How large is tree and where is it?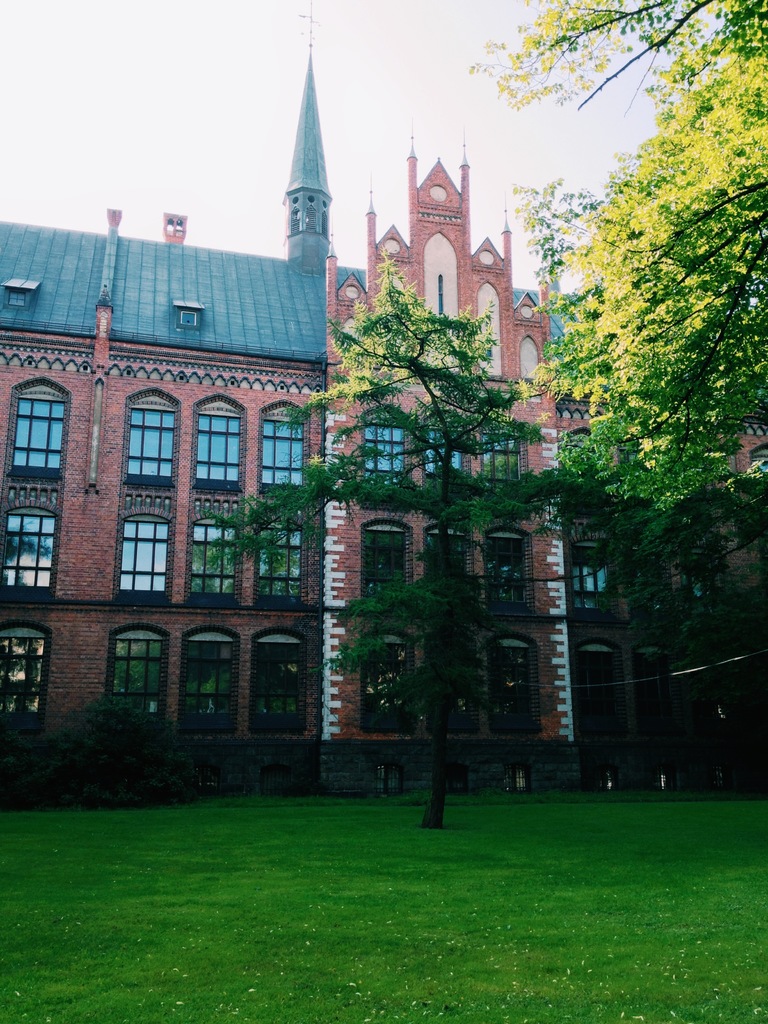
Bounding box: 464, 0, 767, 671.
